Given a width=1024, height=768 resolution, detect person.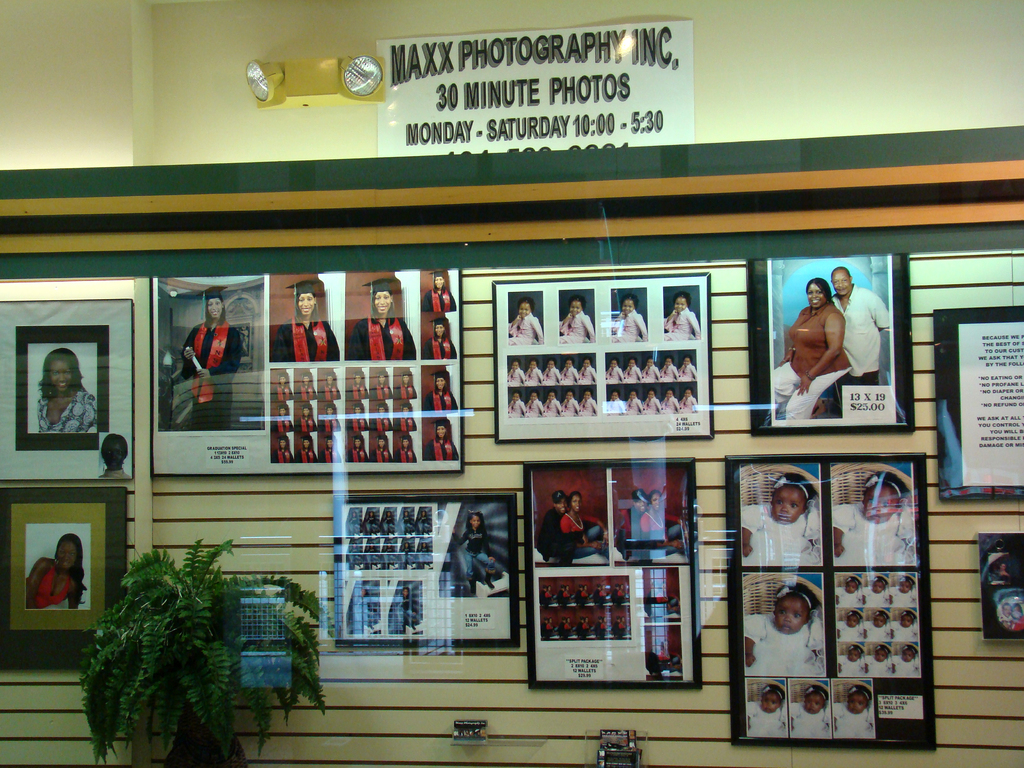
426, 413, 457, 463.
